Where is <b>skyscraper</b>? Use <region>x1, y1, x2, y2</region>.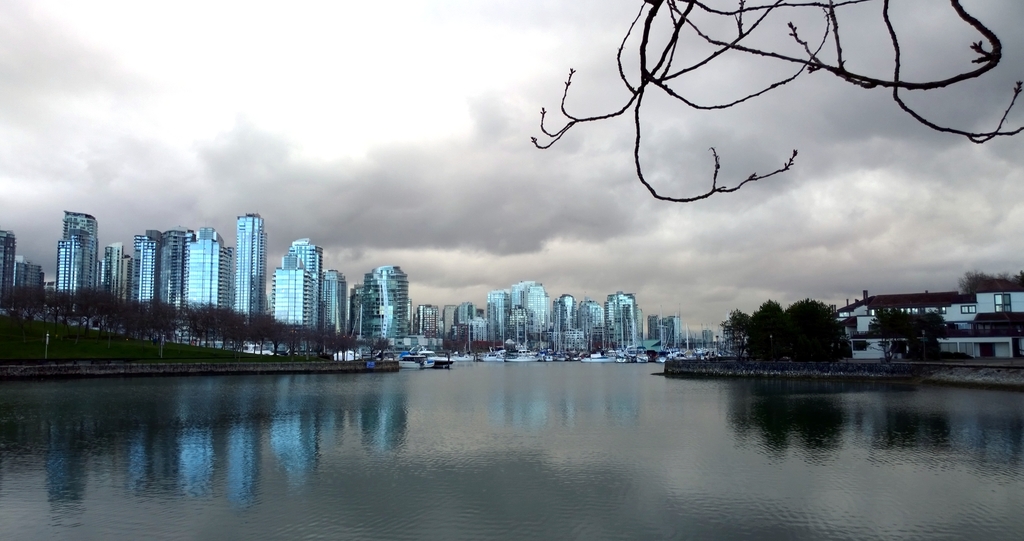
<region>266, 235, 337, 328</region>.
